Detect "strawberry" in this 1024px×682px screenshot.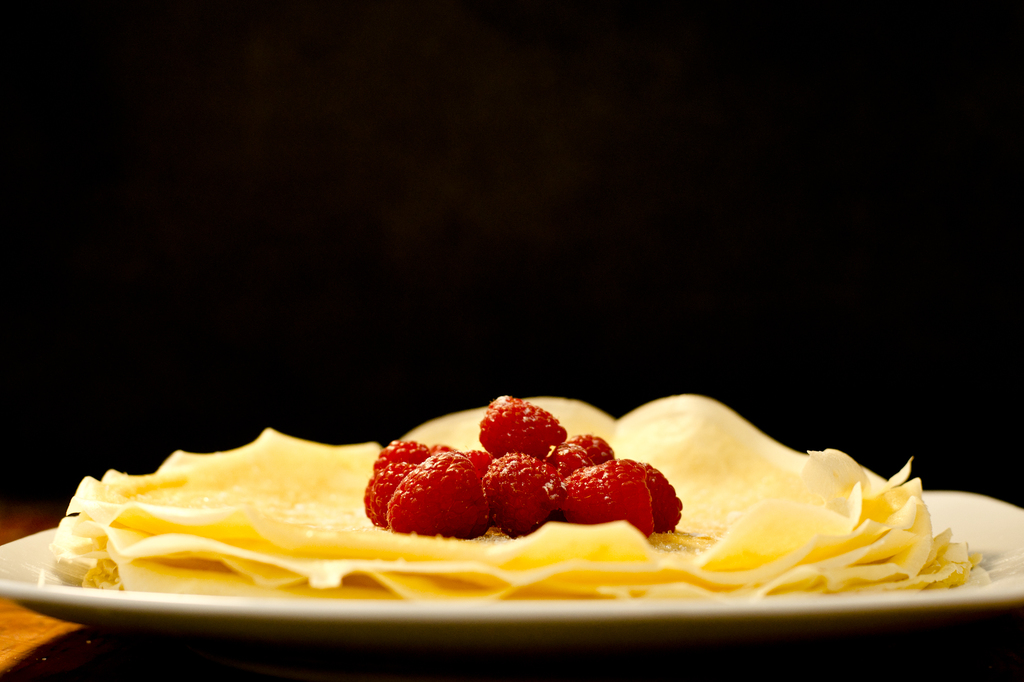
Detection: pyautogui.locateOnScreen(484, 392, 583, 458).
